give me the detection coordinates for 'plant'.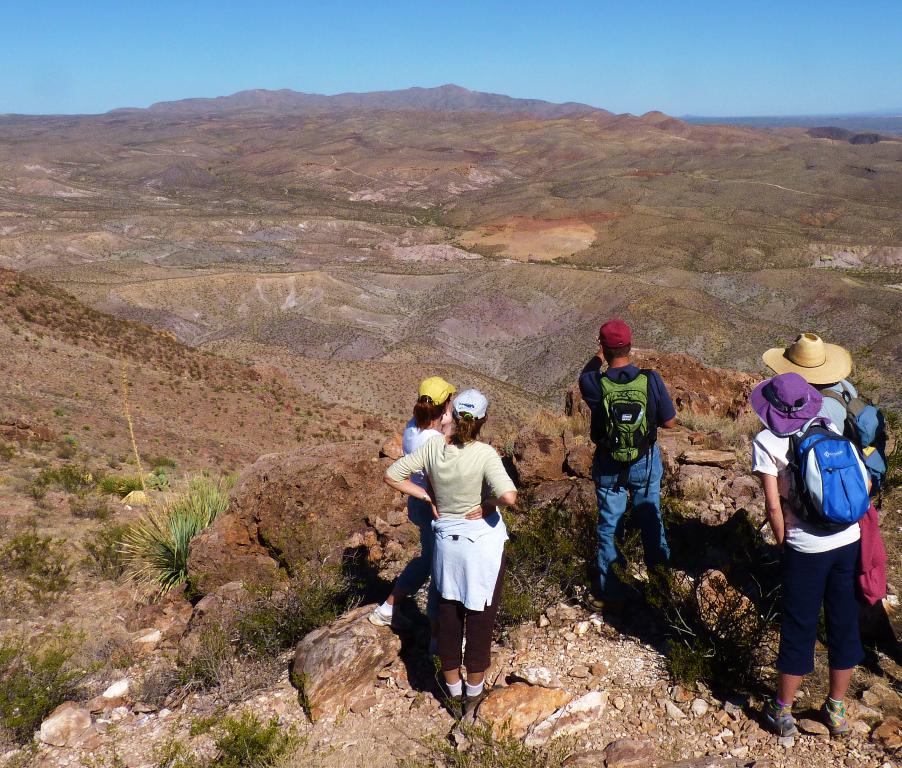
Rect(111, 469, 209, 607).
